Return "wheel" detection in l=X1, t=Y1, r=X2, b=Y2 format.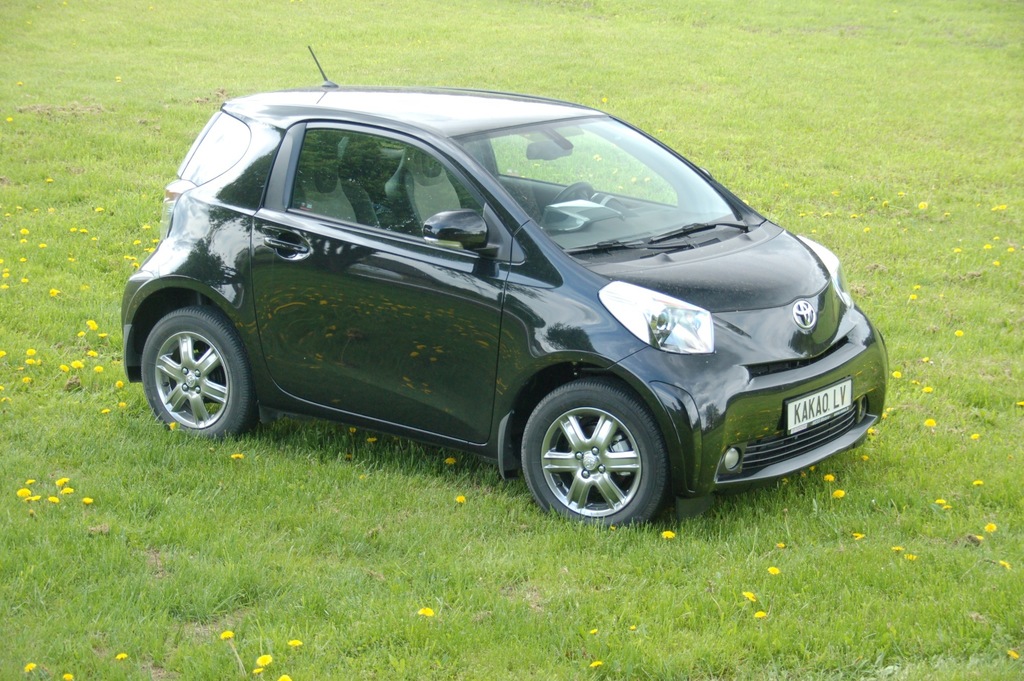
l=550, t=181, r=595, b=205.
